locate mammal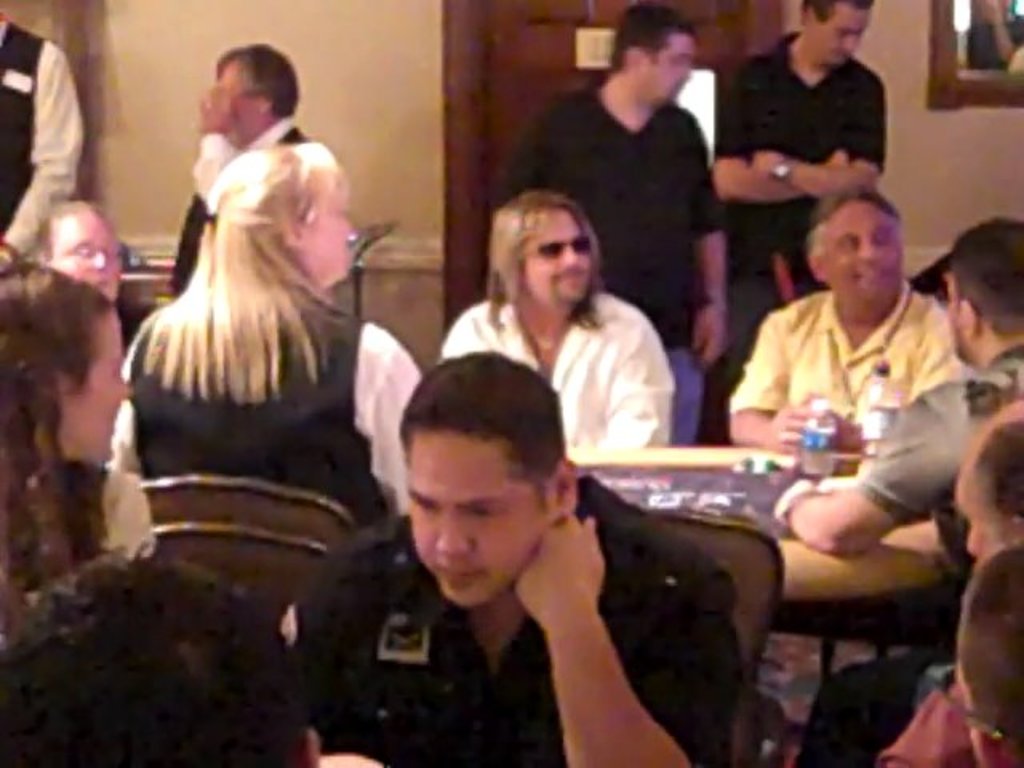
region(781, 208, 1022, 566)
